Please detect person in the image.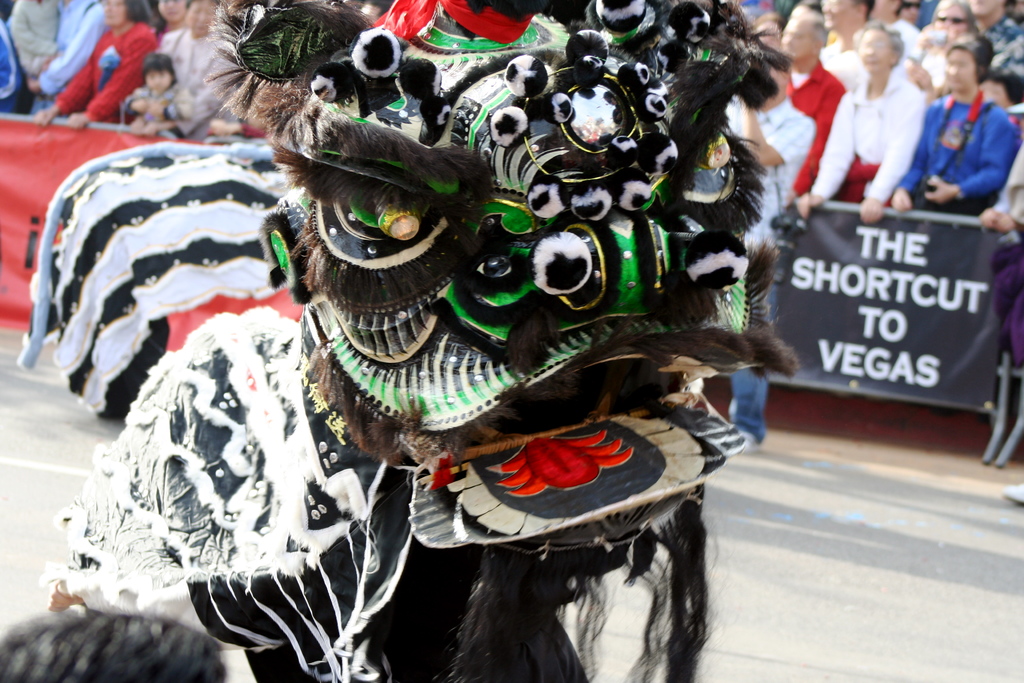
(left=890, top=32, right=1020, bottom=219).
